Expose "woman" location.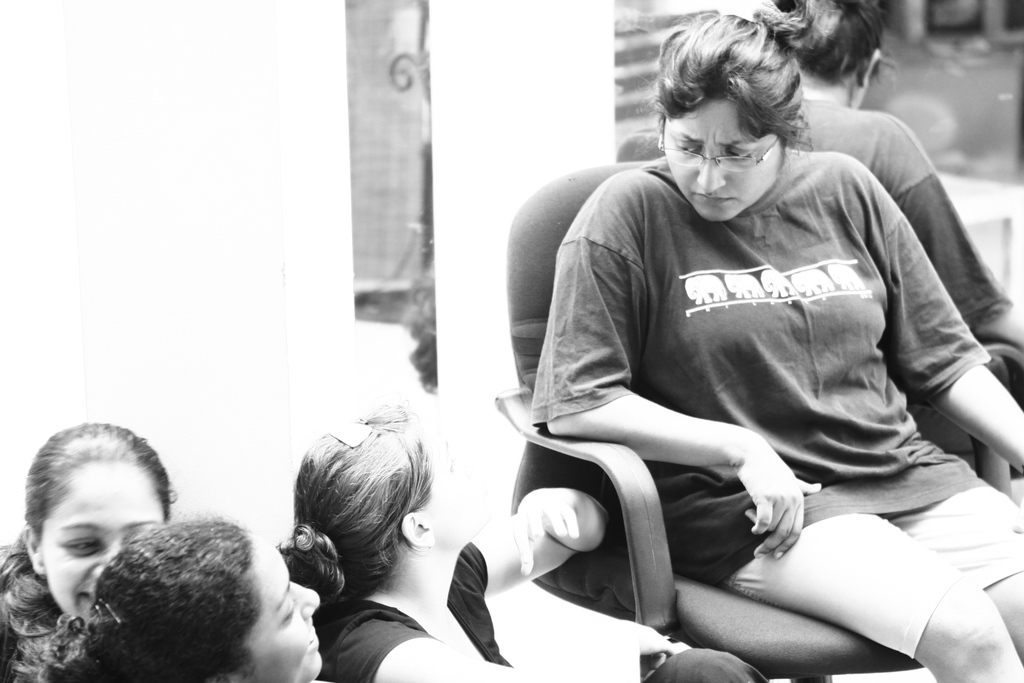
Exposed at [left=525, top=34, right=986, bottom=672].
